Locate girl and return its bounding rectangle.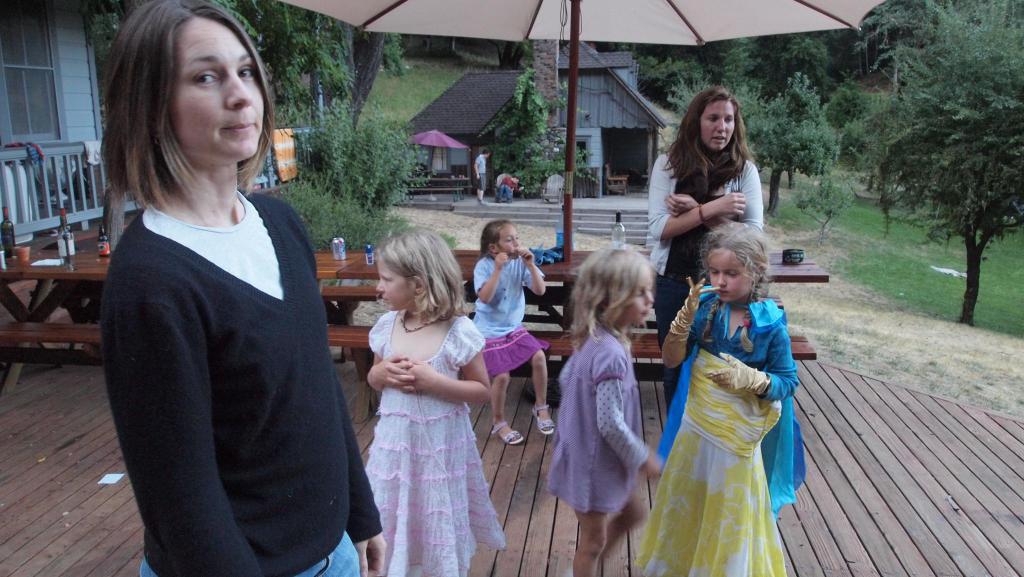
select_region(631, 220, 801, 576).
